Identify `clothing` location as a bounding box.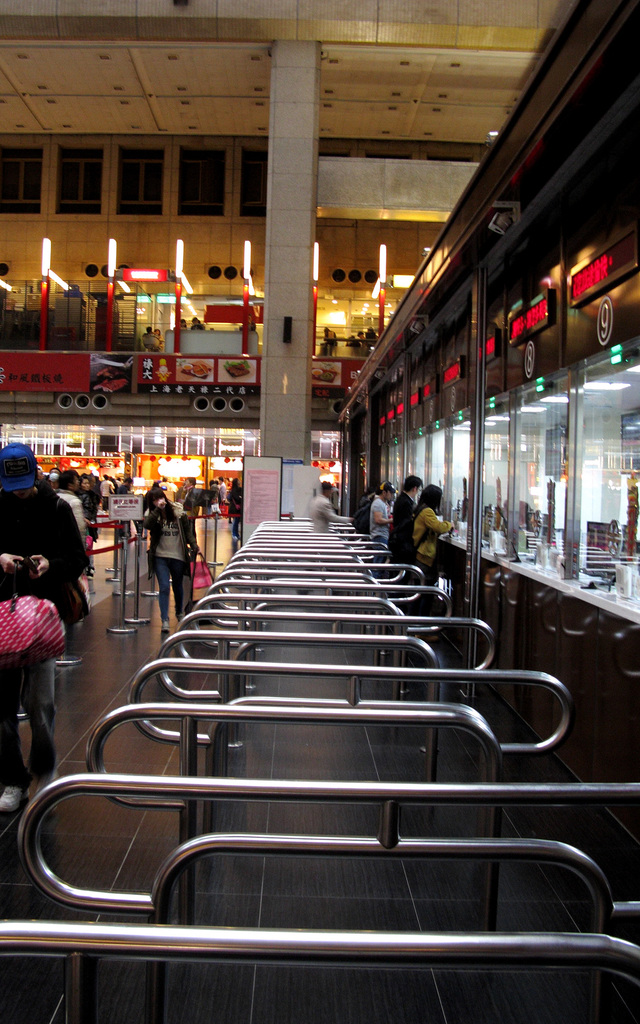
crop(415, 497, 463, 560).
